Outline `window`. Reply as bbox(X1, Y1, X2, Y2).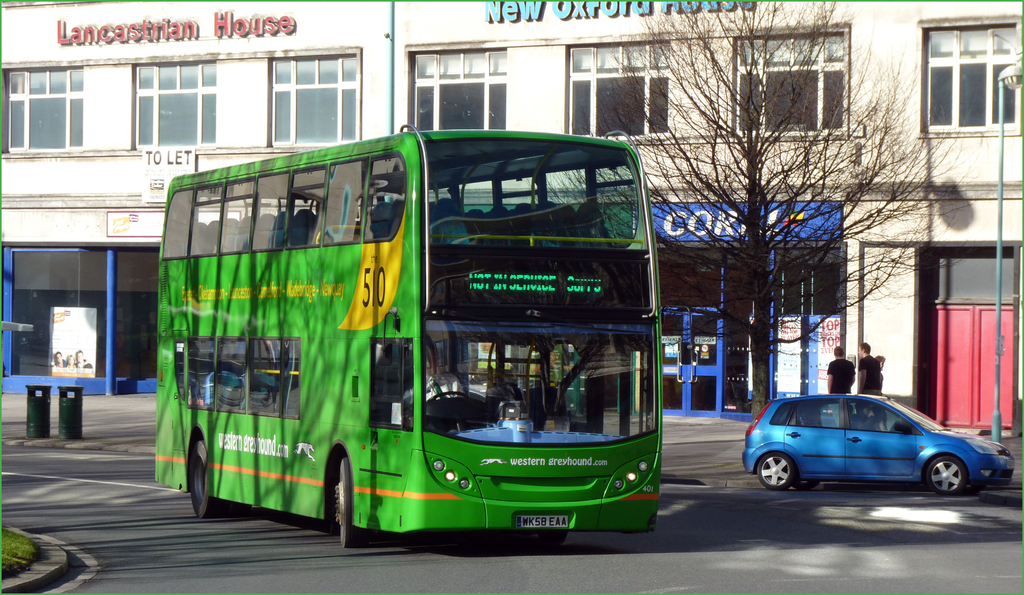
bbox(320, 160, 360, 249).
